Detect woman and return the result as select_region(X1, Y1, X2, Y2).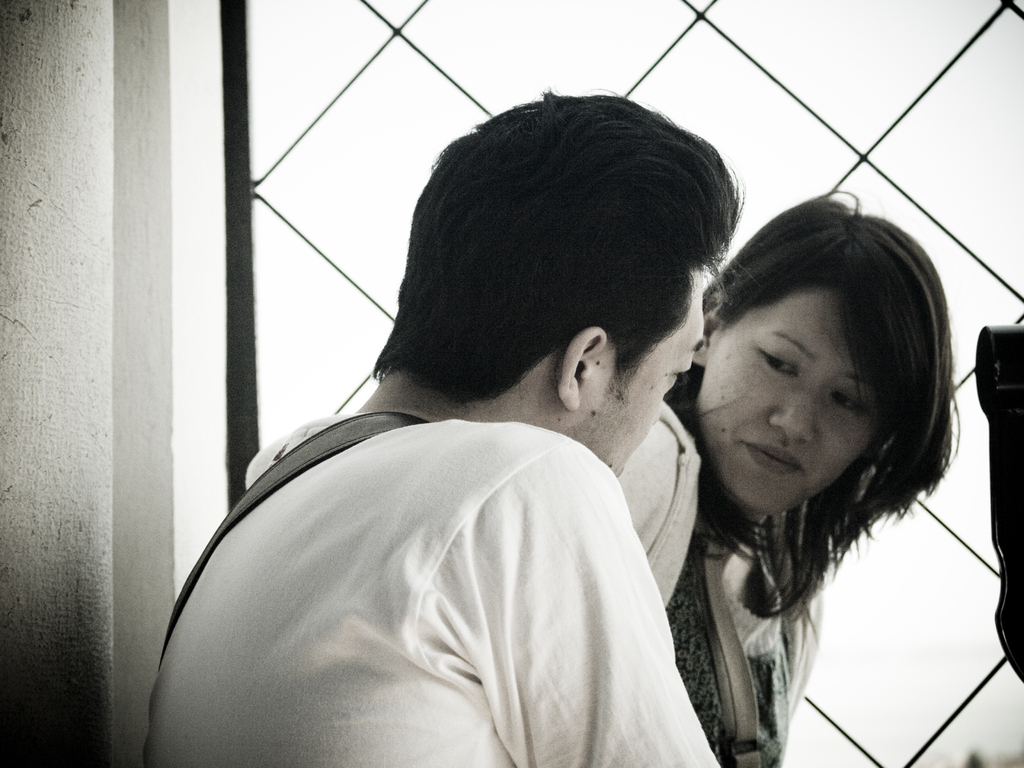
select_region(616, 200, 990, 746).
